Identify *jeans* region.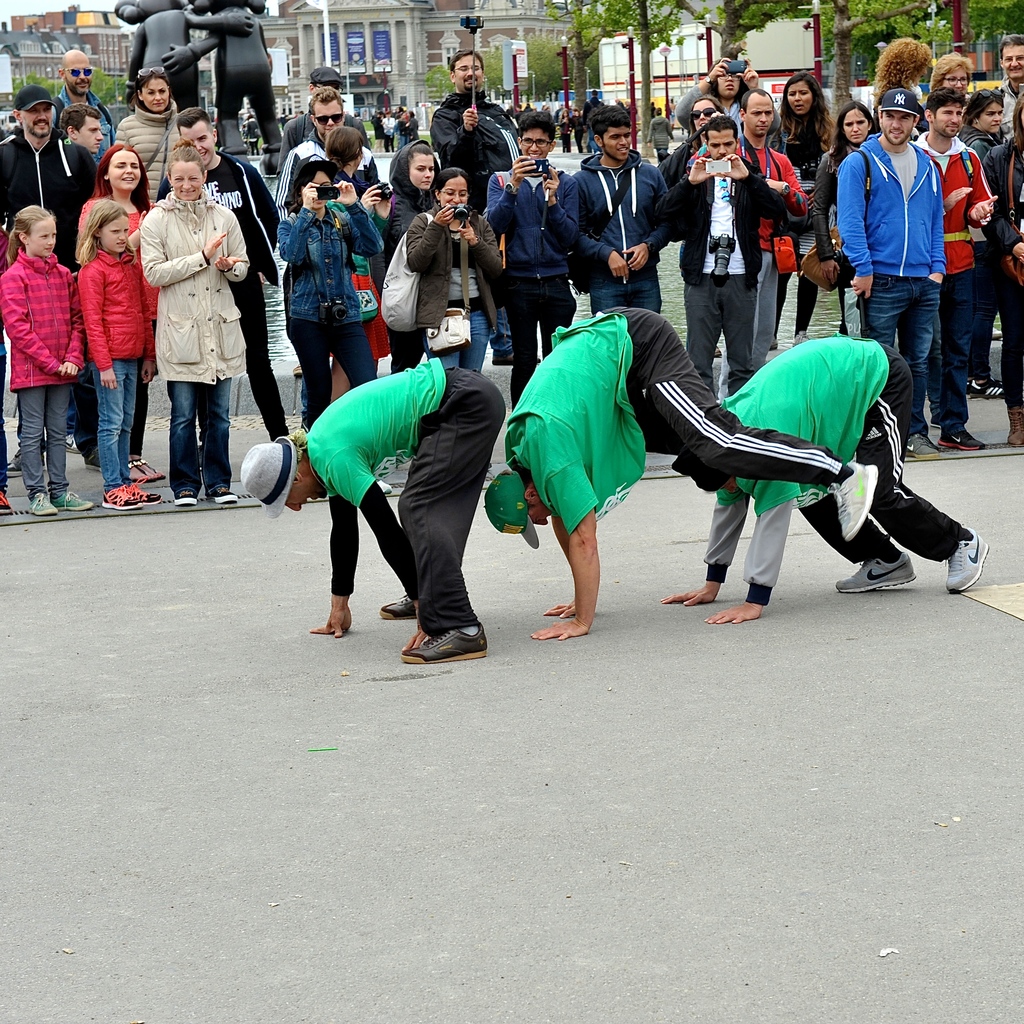
Region: x1=225 y1=257 x2=287 y2=456.
